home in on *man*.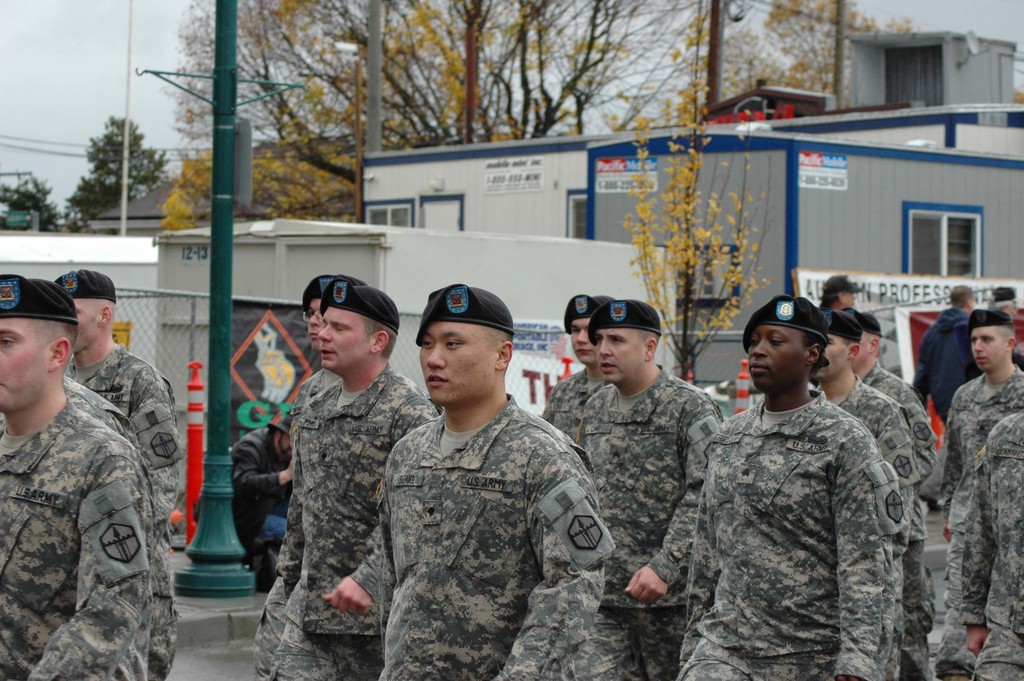
Homed in at box=[934, 308, 1023, 674].
